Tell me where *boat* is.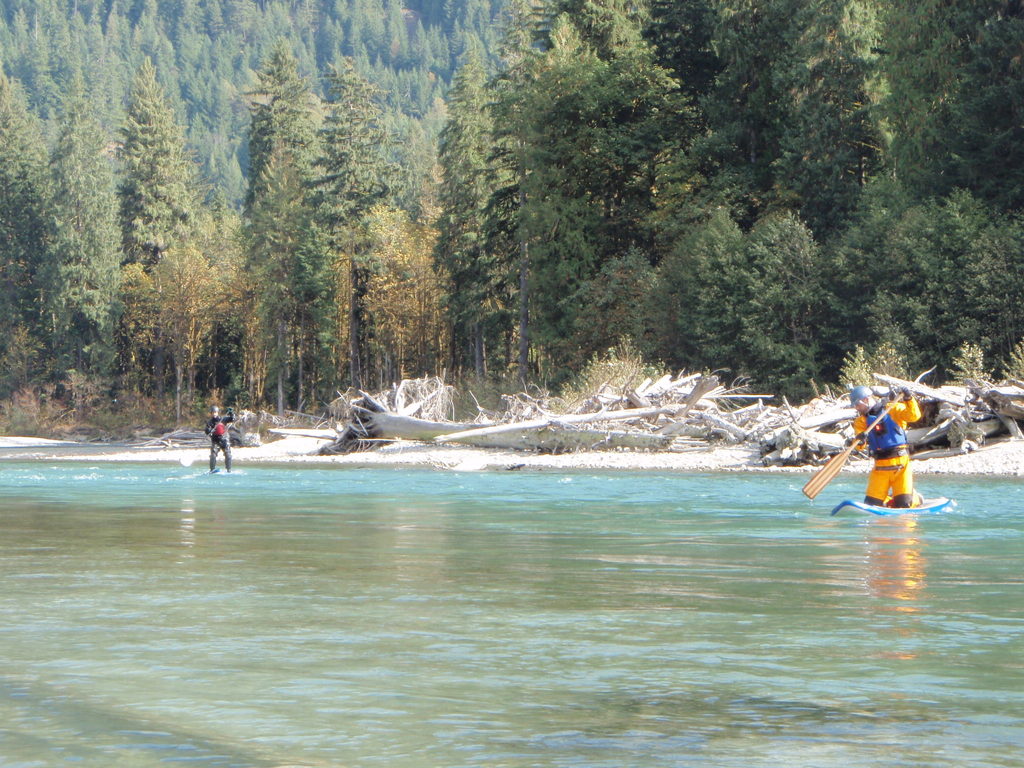
*boat* is at locate(799, 370, 951, 519).
